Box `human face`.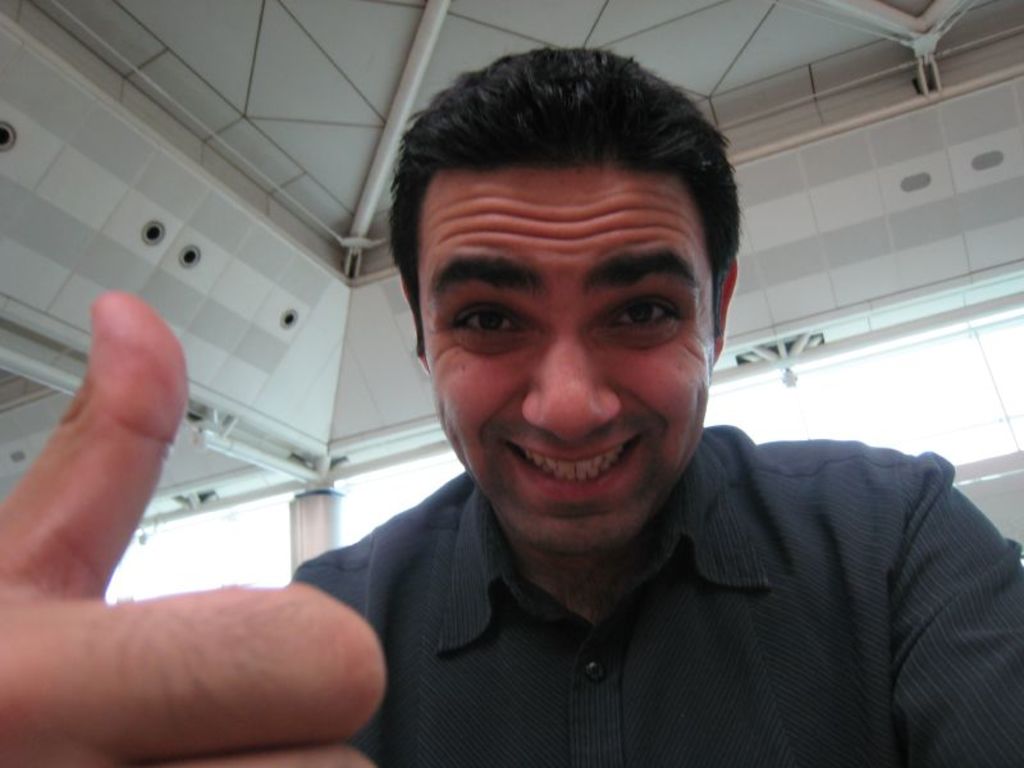
bbox=[422, 159, 712, 550].
